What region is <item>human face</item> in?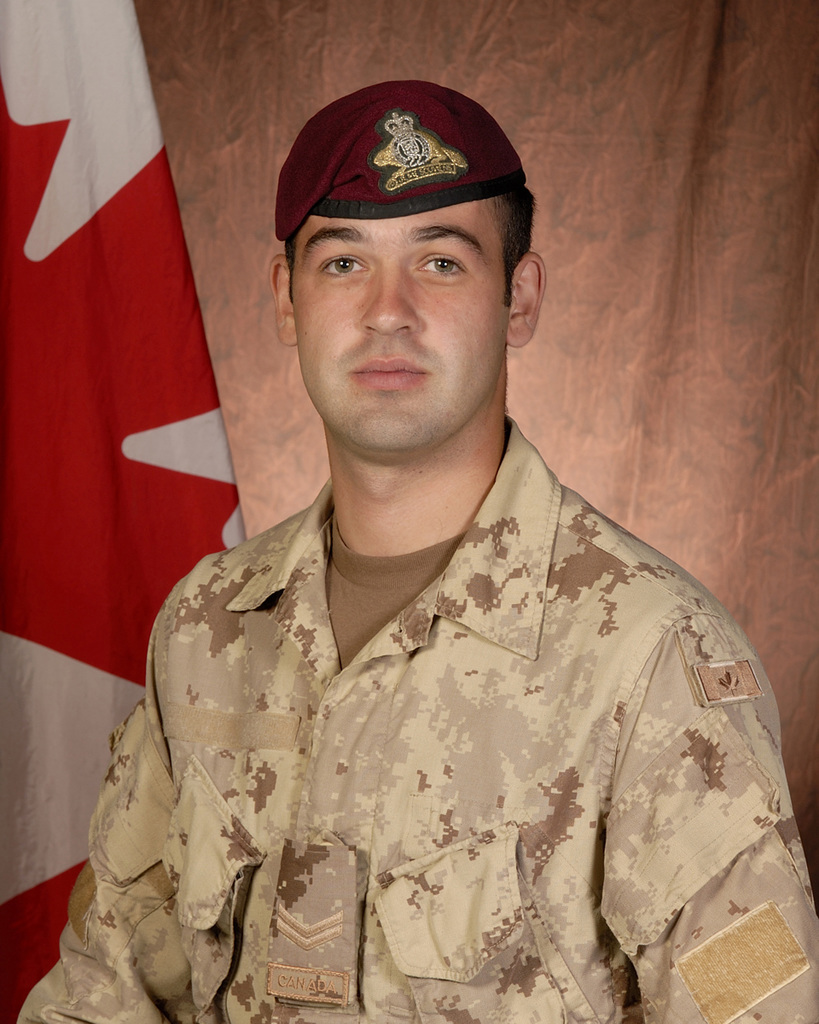
Rect(289, 204, 506, 447).
